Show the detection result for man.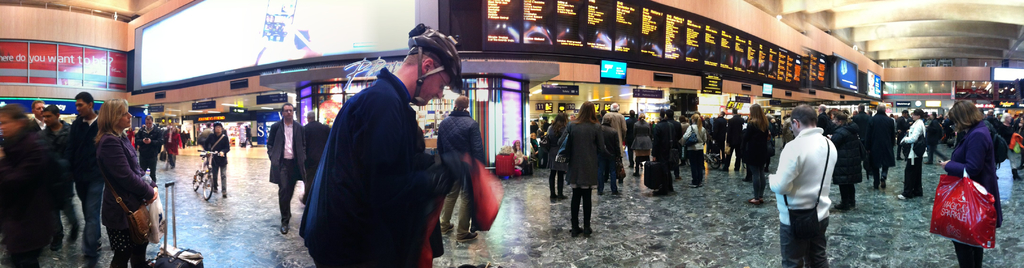
(712,112,726,168).
